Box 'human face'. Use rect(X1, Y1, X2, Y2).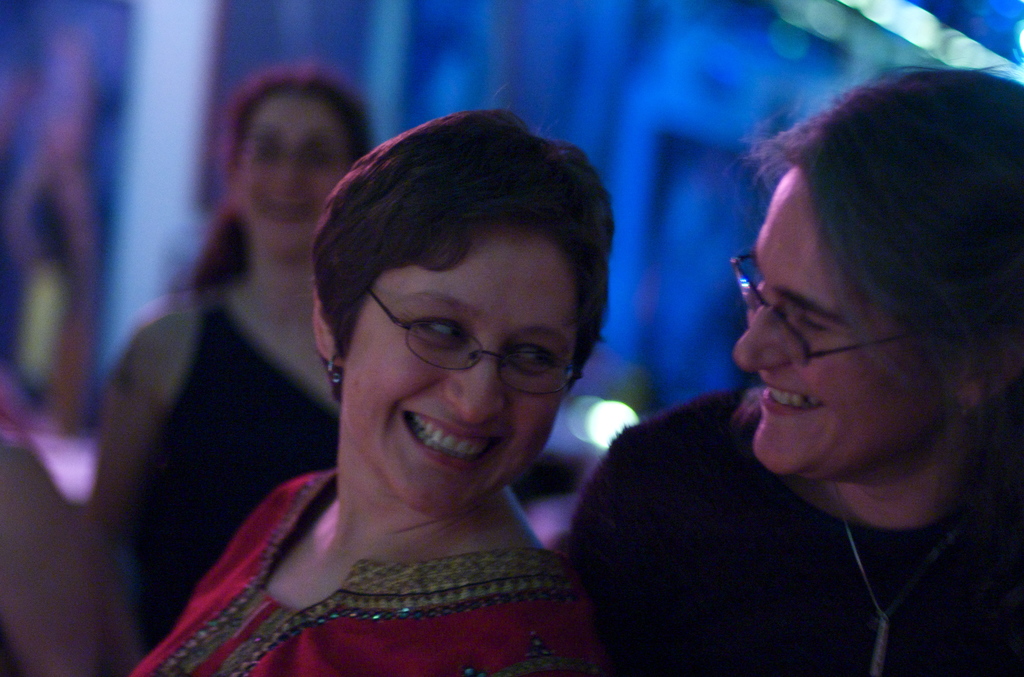
rect(237, 102, 349, 249).
